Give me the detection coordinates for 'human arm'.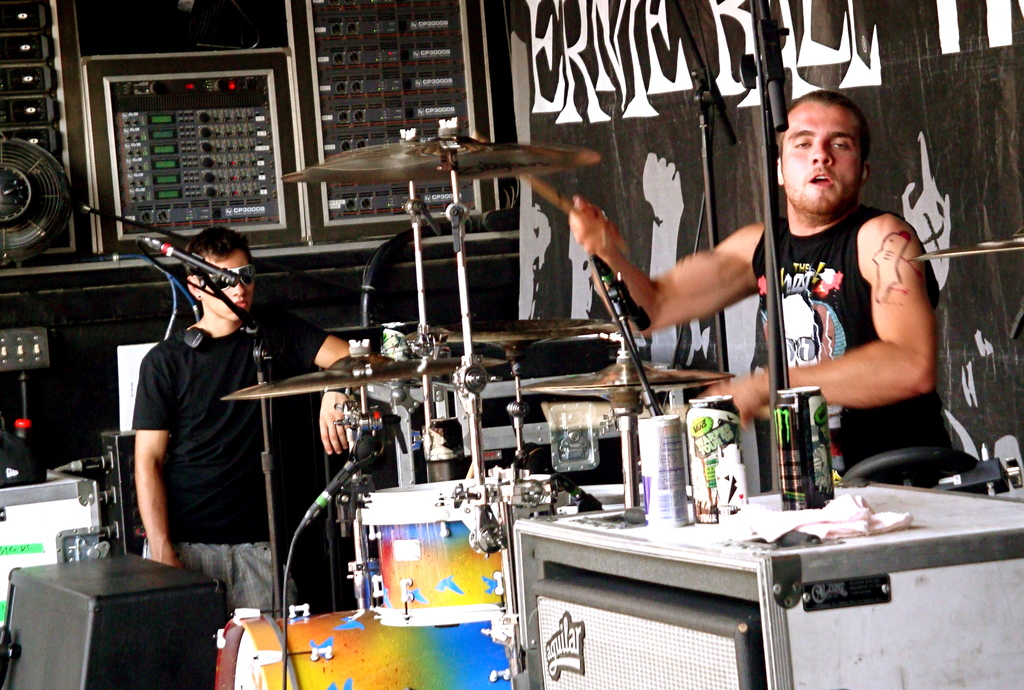
locate(131, 349, 180, 570).
